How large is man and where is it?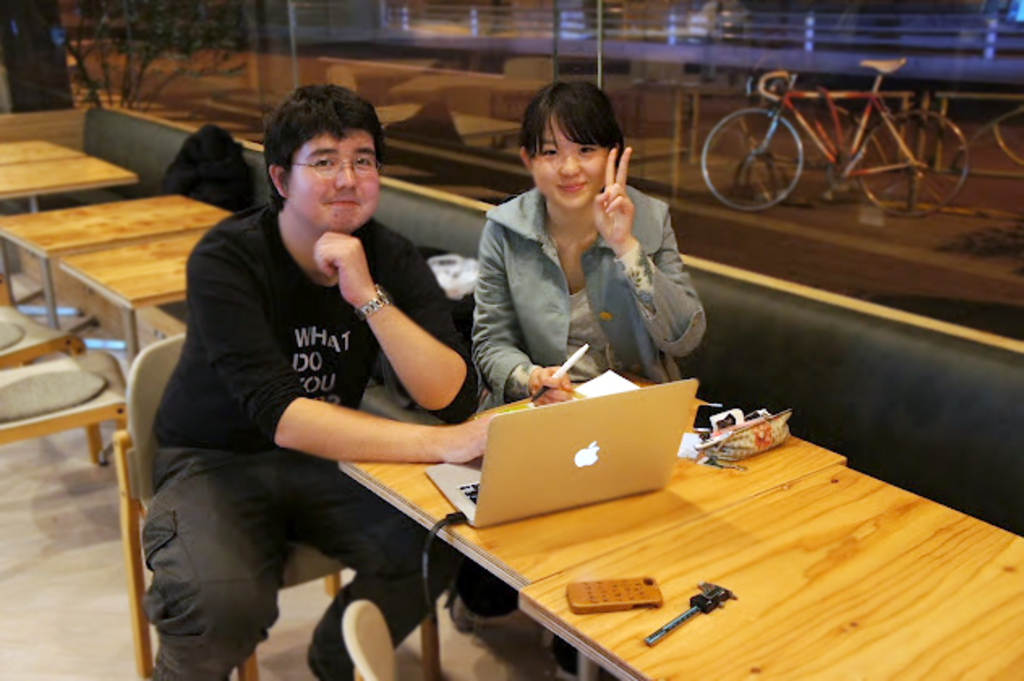
Bounding box: bbox=[123, 81, 570, 665].
